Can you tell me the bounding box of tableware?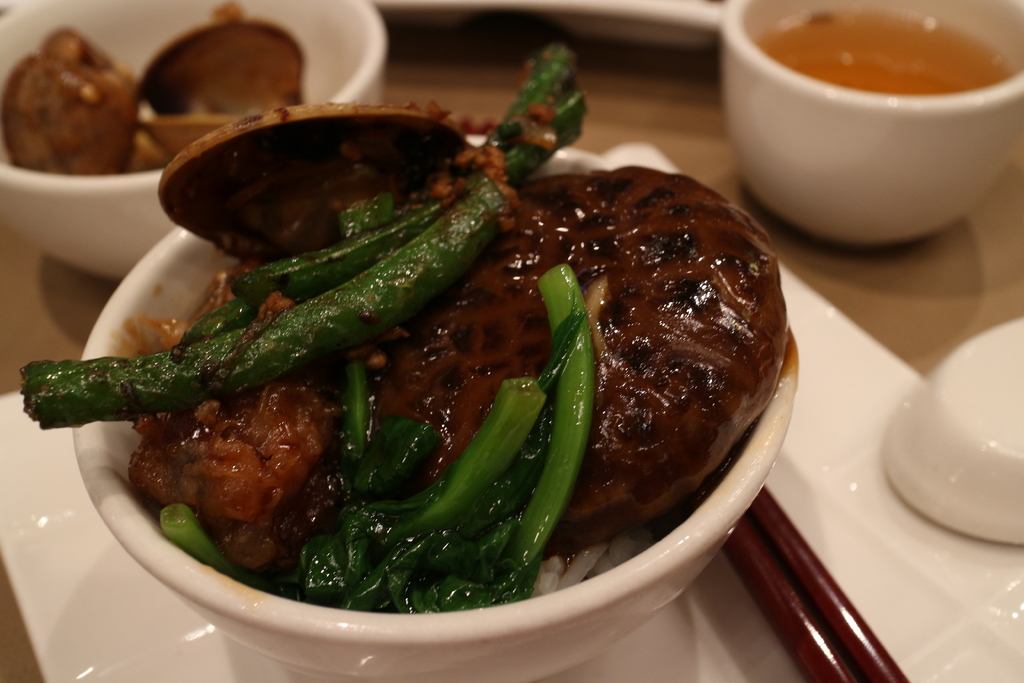
left=0, top=0, right=383, bottom=274.
